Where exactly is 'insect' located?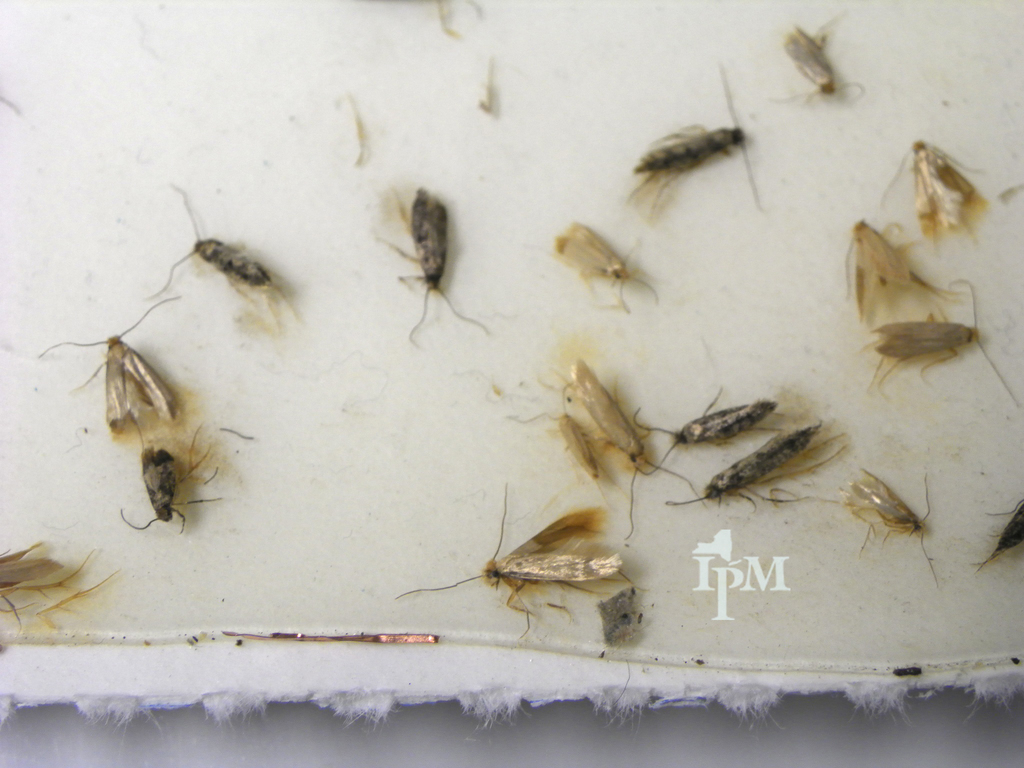
Its bounding box is rect(124, 420, 253, 539).
